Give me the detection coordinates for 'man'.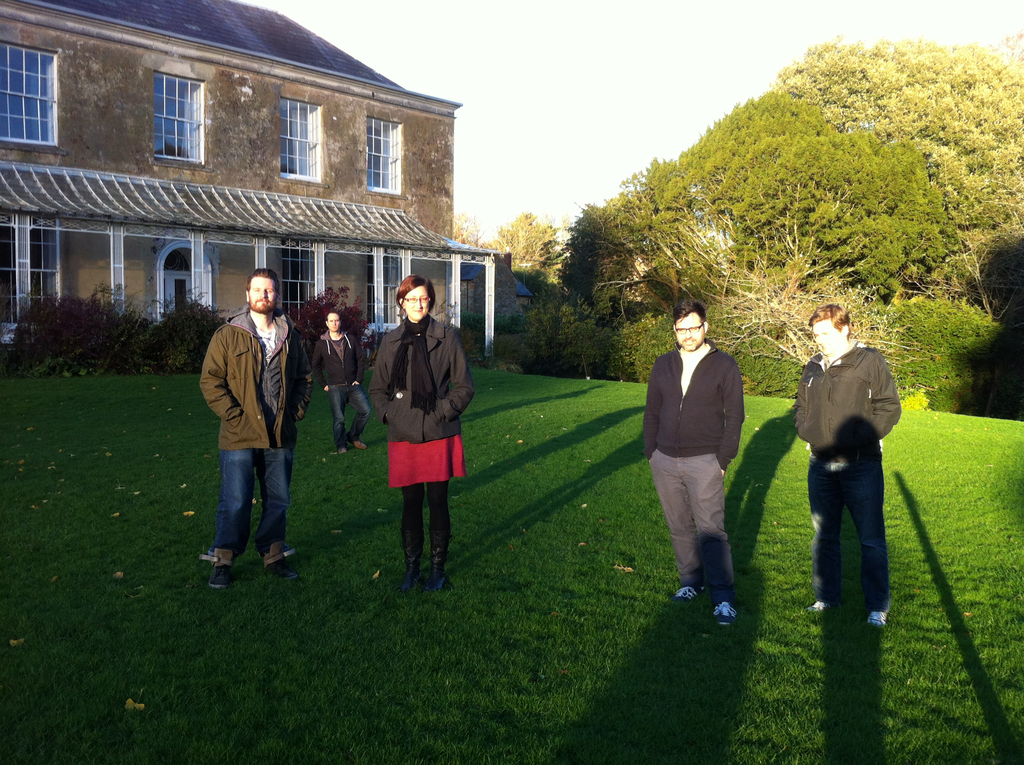
pyautogui.locateOnScreen(205, 273, 317, 587).
